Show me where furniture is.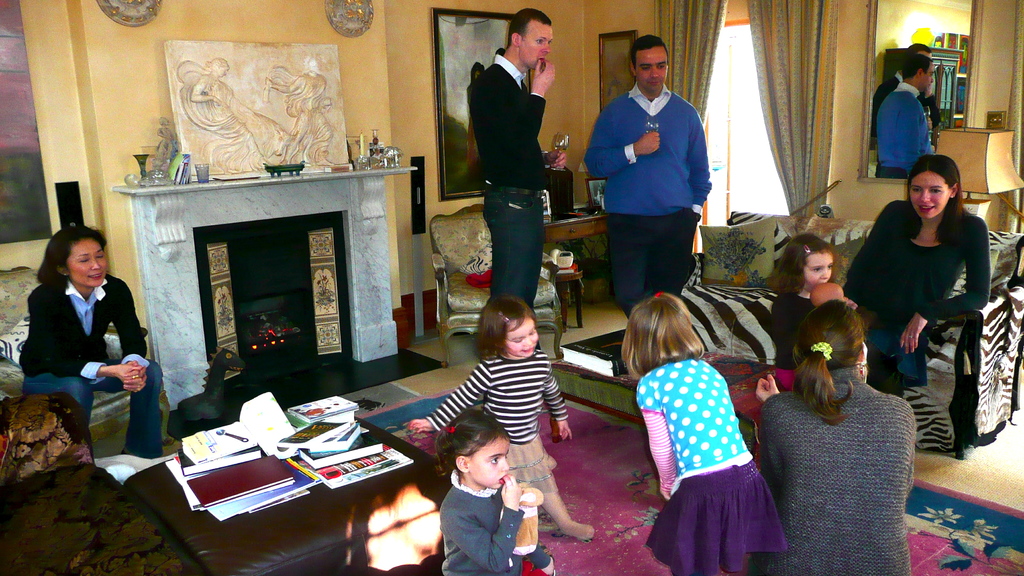
furniture is at rect(123, 406, 436, 575).
